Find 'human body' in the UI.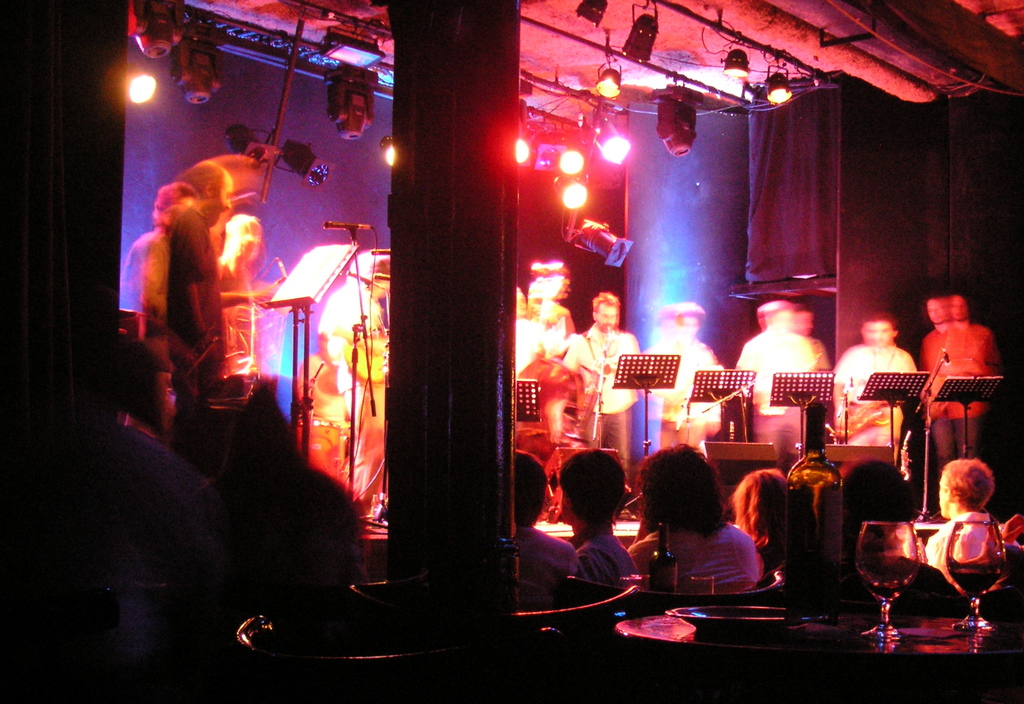
UI element at <bbox>514, 447, 577, 597</bbox>.
